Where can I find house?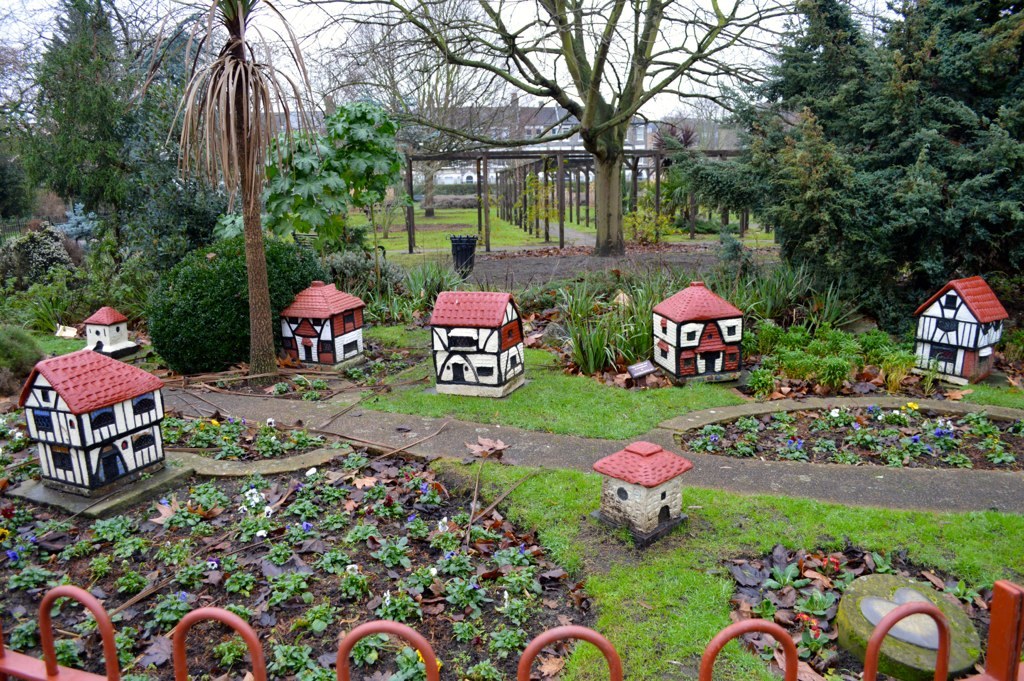
You can find it at (642, 269, 747, 386).
